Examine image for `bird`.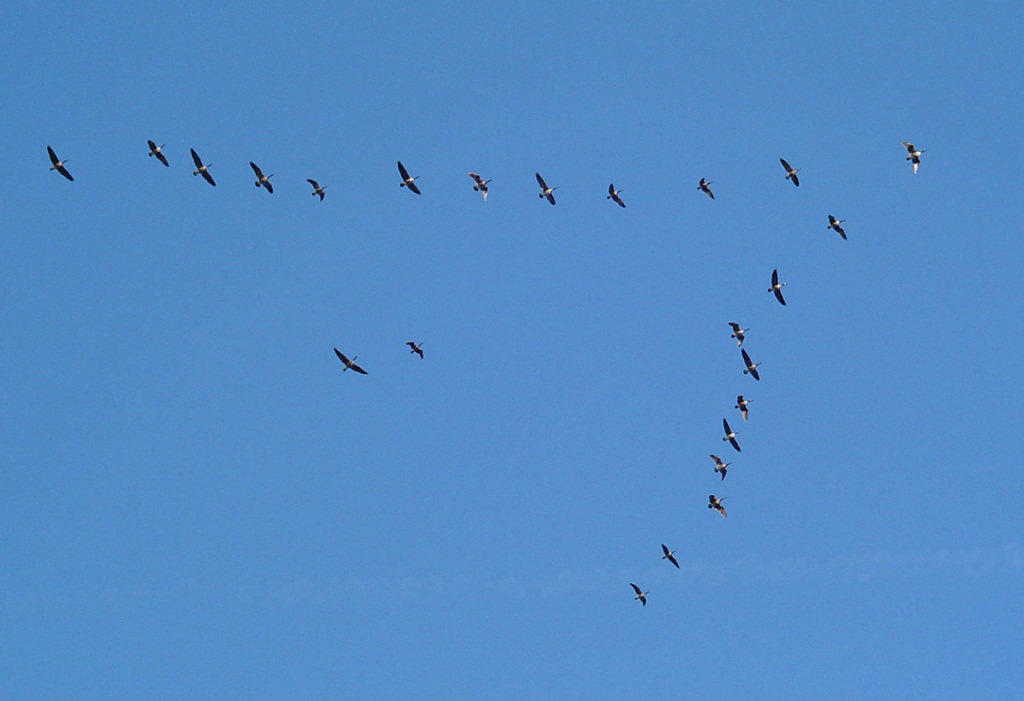
Examination result: locate(692, 177, 716, 201).
